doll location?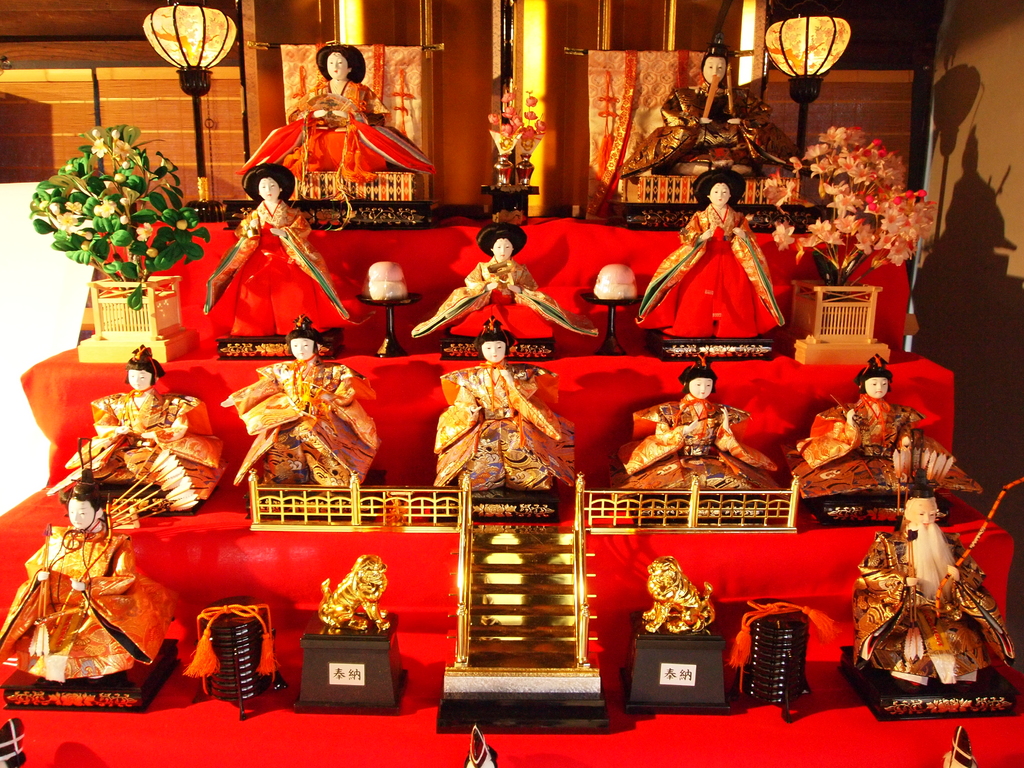
pyautogui.locateOnScreen(236, 42, 431, 179)
